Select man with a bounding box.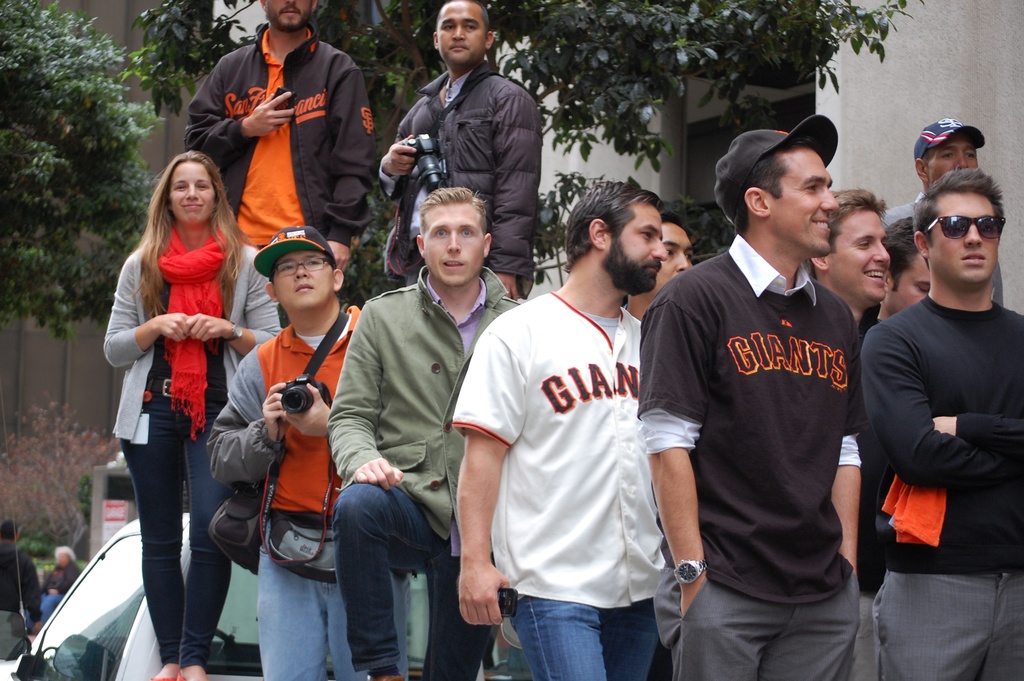
634/112/864/680.
